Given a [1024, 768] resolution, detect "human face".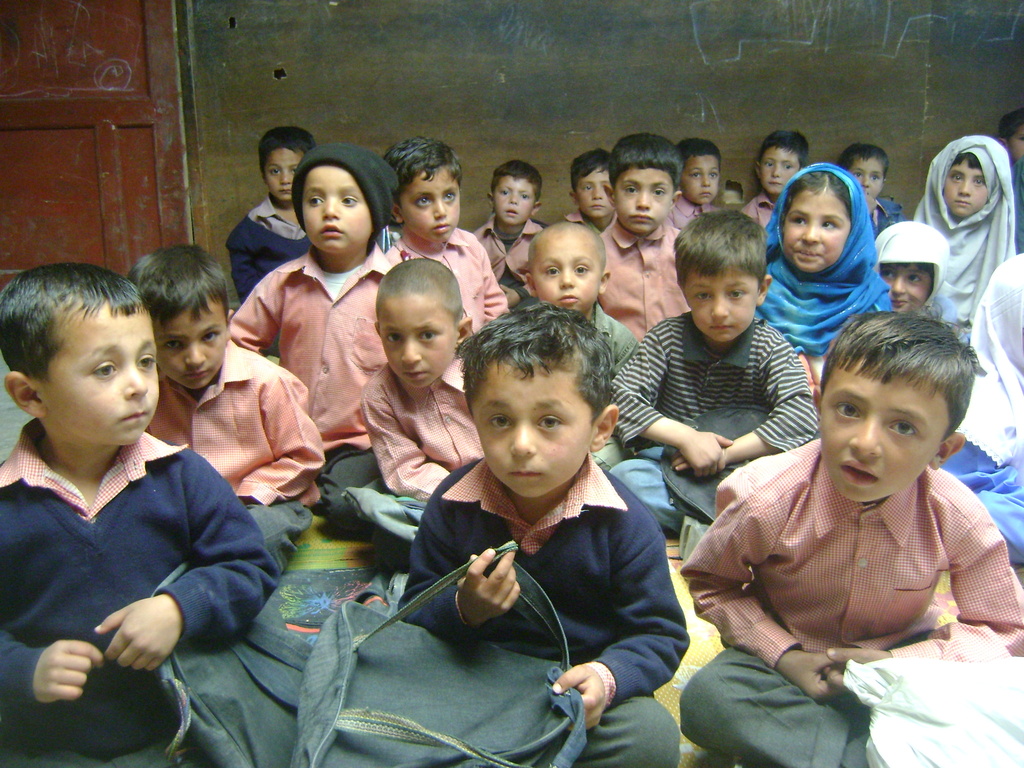
[left=825, top=368, right=952, bottom=502].
